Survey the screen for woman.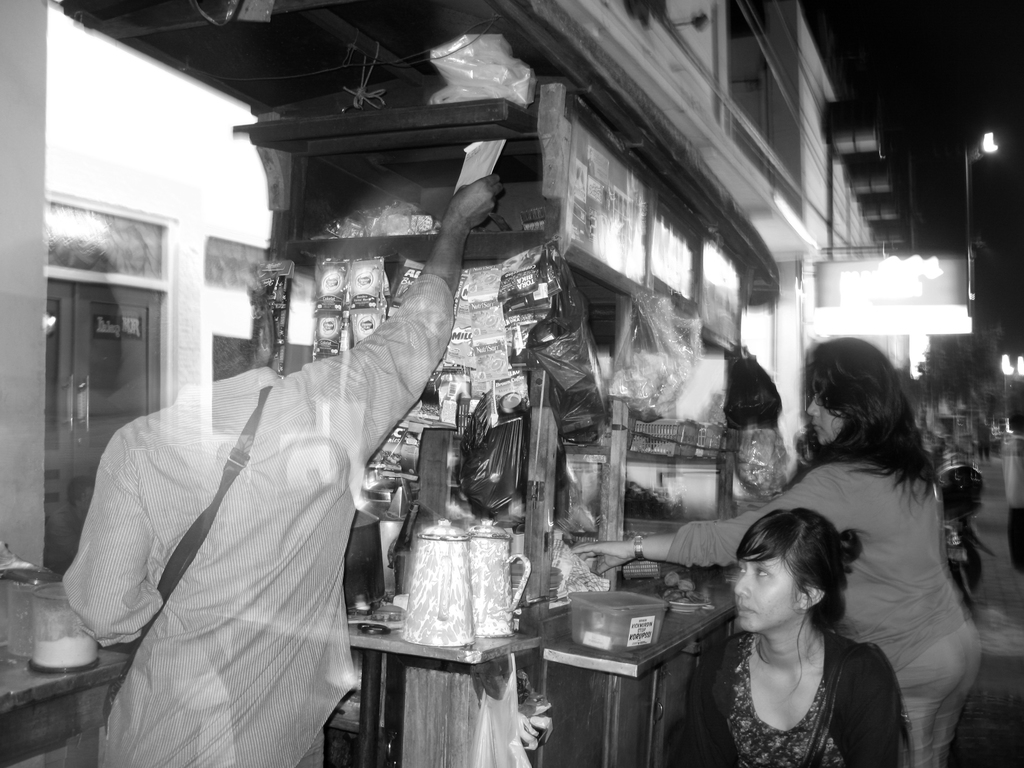
Survey found: <box>658,508,931,767</box>.
